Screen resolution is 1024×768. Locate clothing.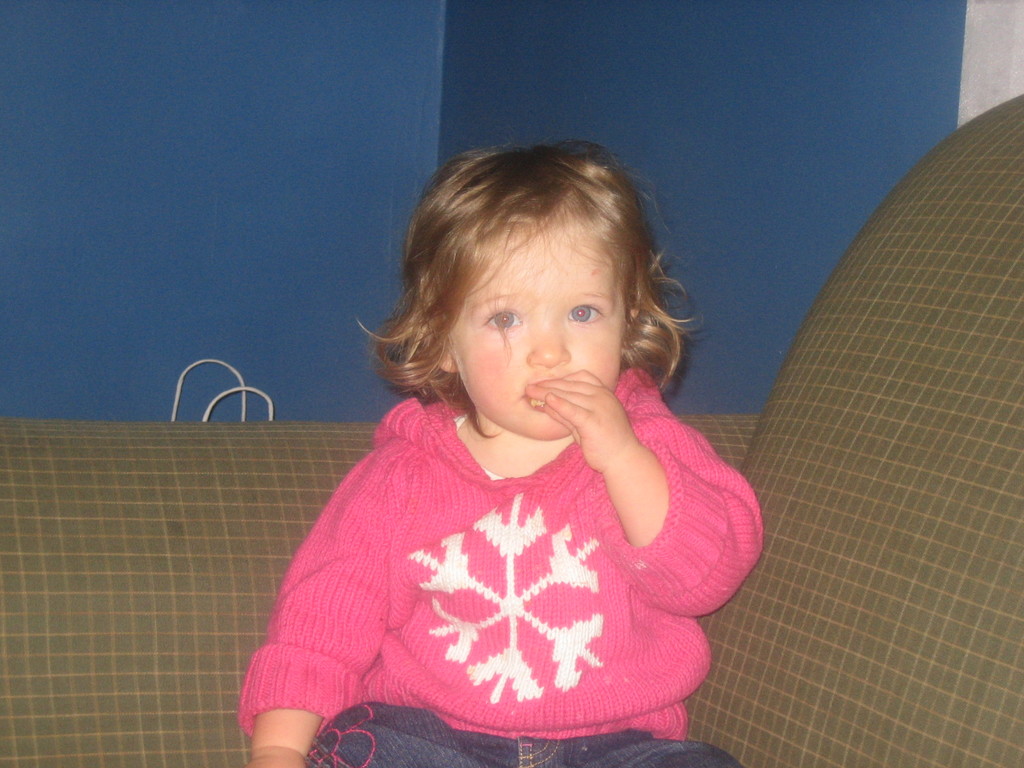
box=[263, 366, 746, 755].
